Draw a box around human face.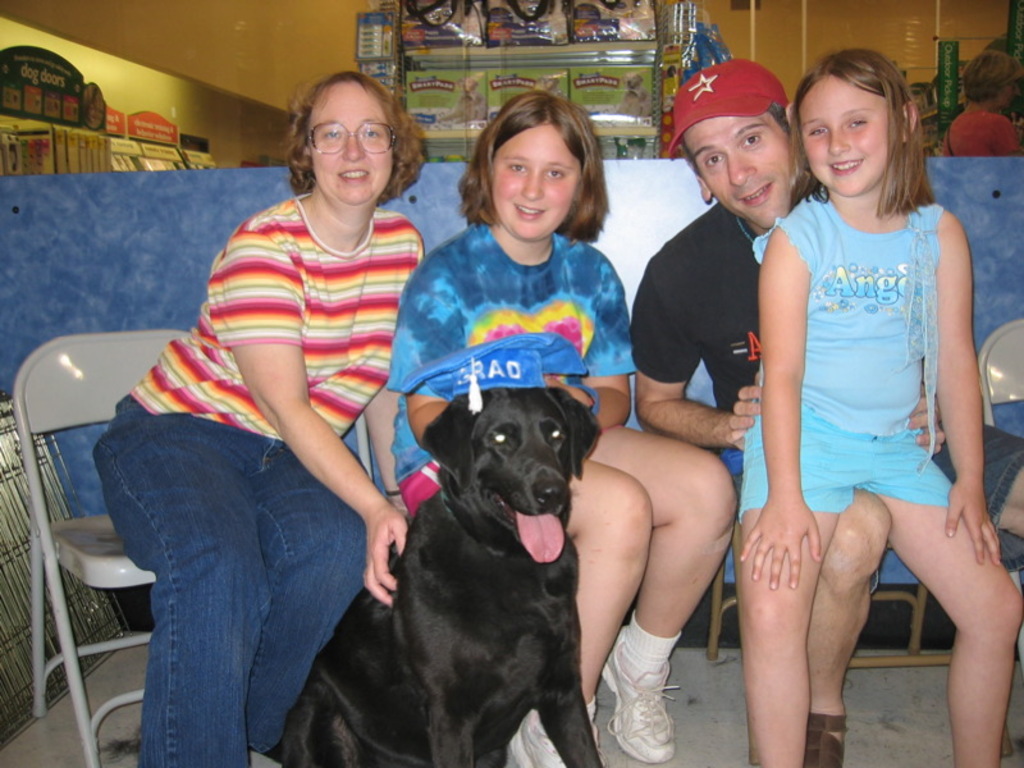
region(998, 69, 1023, 108).
